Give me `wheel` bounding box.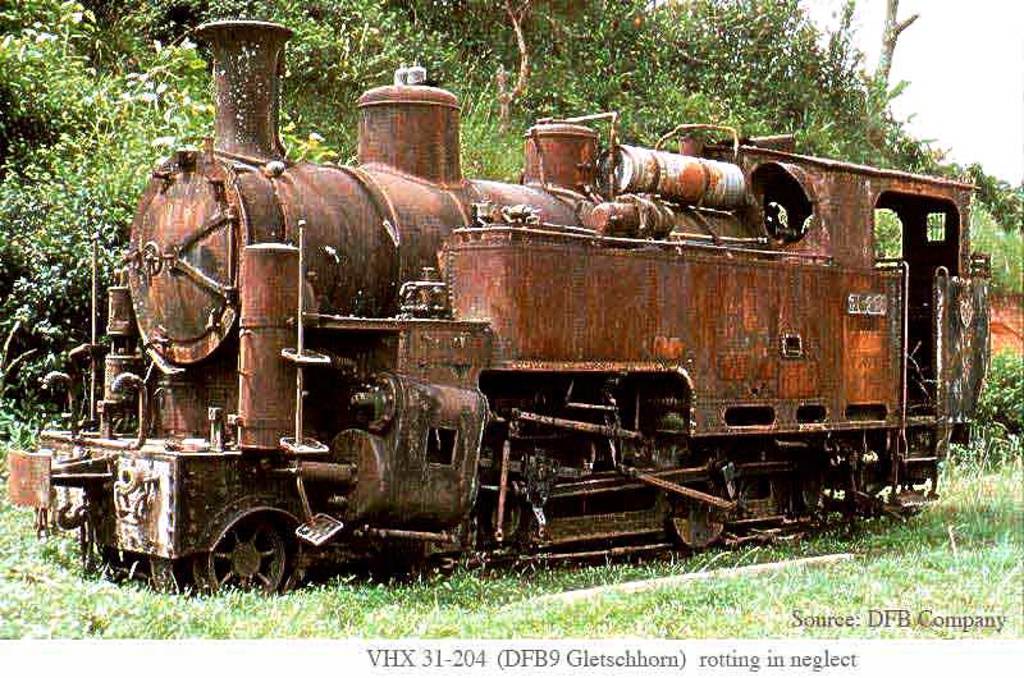
672 481 722 550.
